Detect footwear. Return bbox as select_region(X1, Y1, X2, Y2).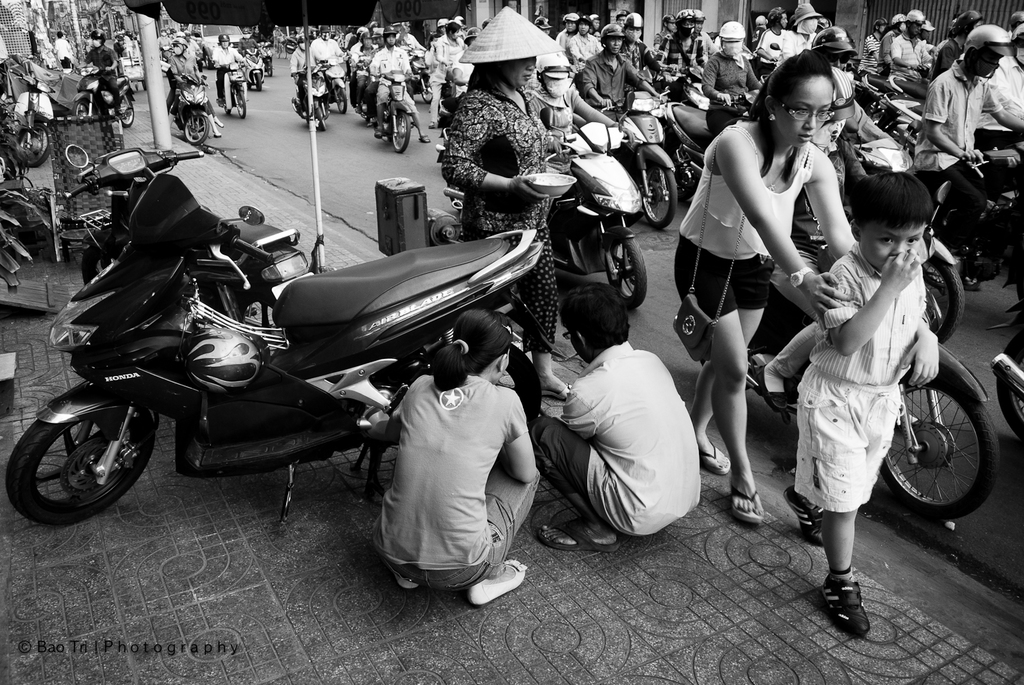
select_region(365, 117, 378, 129).
